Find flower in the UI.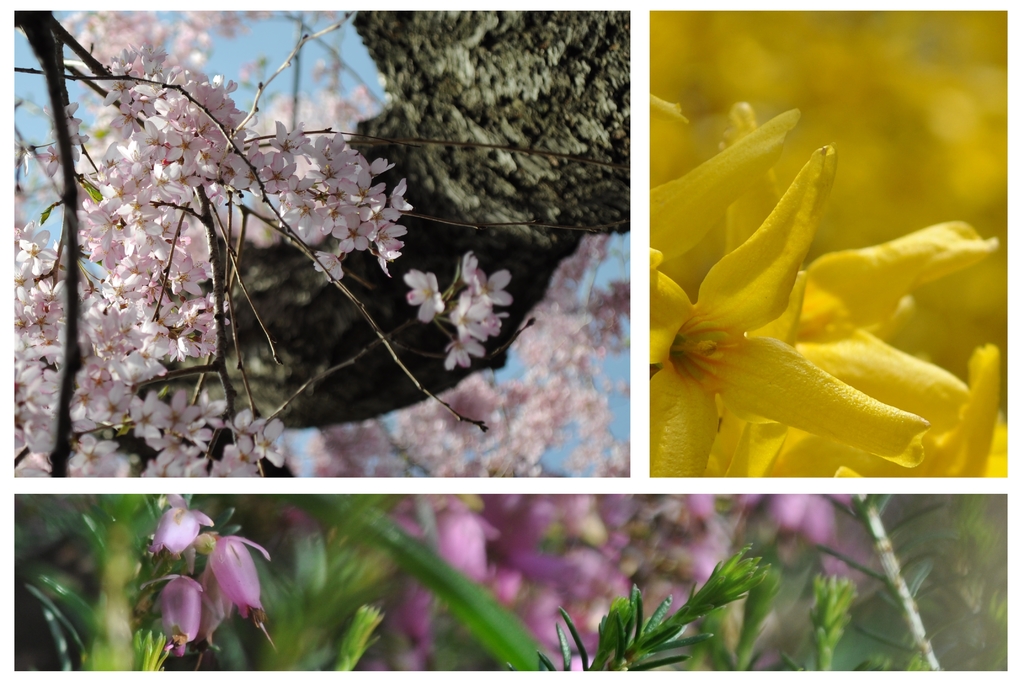
UI element at 236/497/323/542.
